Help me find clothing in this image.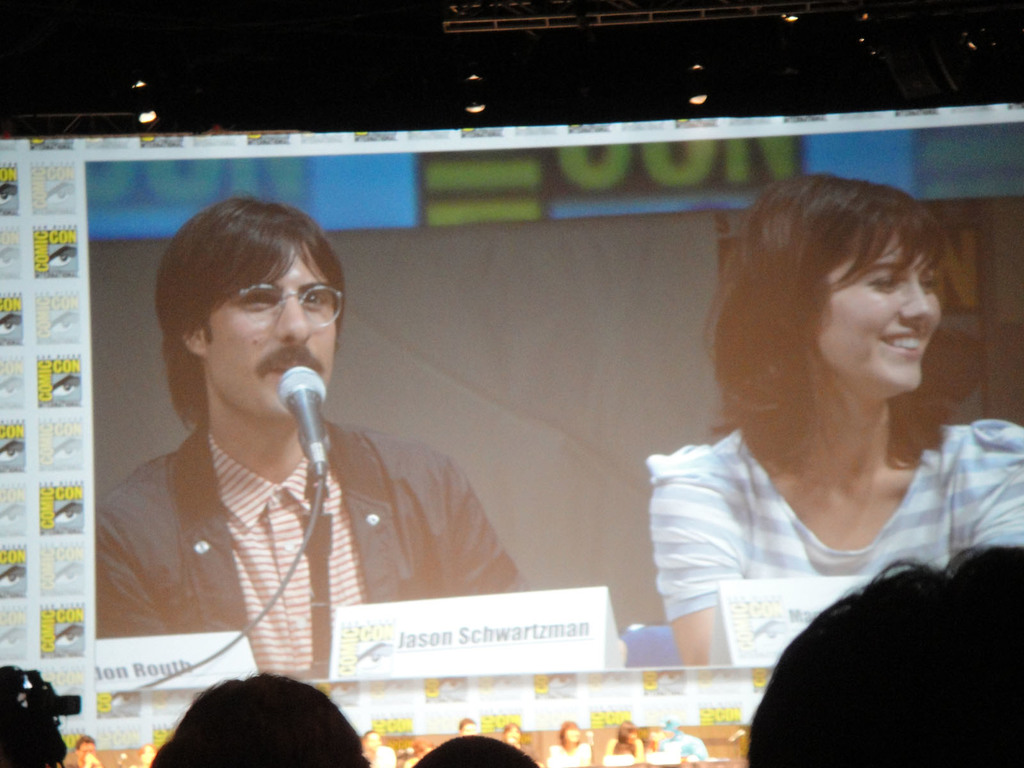
Found it: box(92, 415, 527, 675).
